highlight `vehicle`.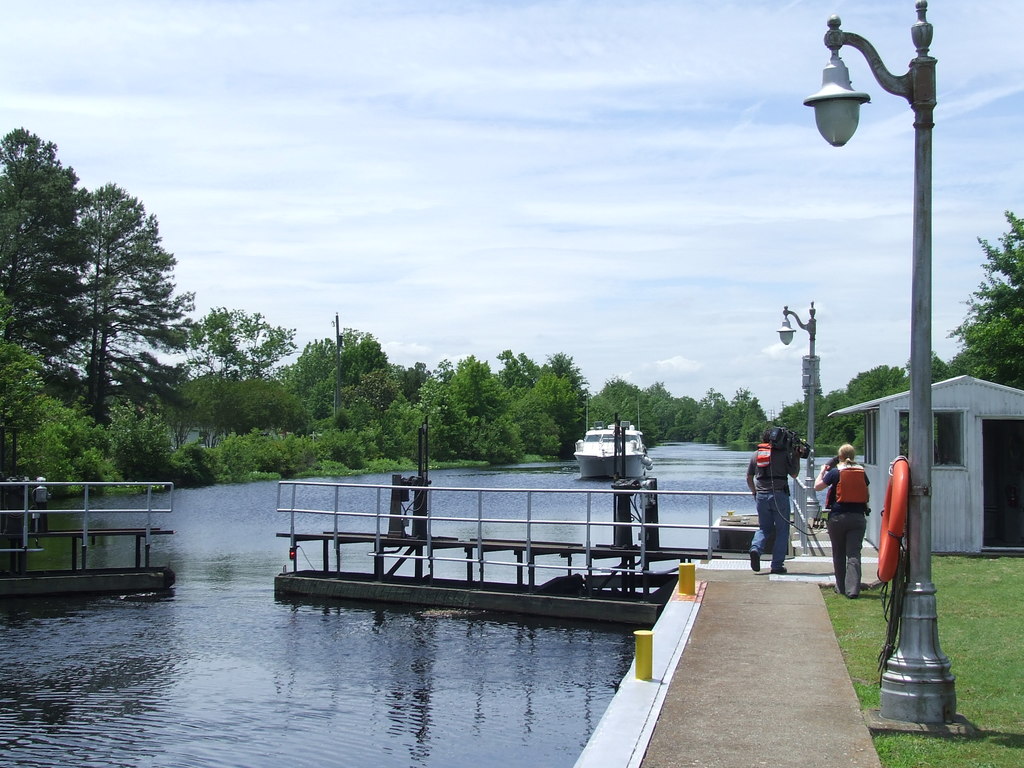
Highlighted region: [570, 388, 650, 475].
